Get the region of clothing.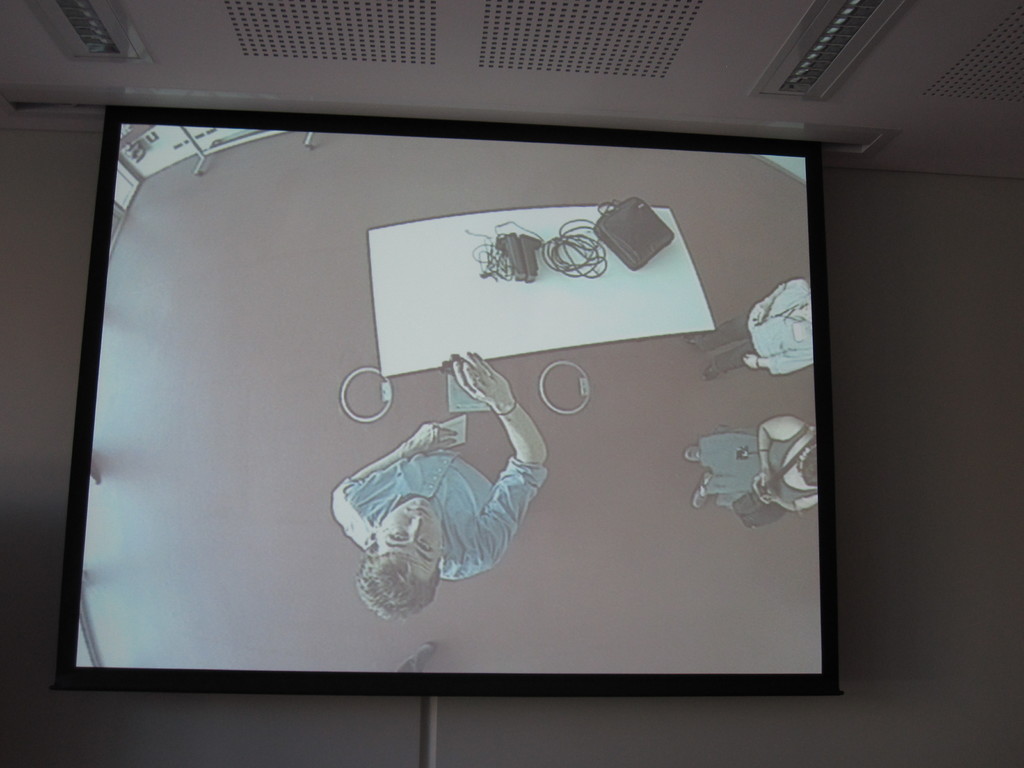
<box>319,449,571,572</box>.
